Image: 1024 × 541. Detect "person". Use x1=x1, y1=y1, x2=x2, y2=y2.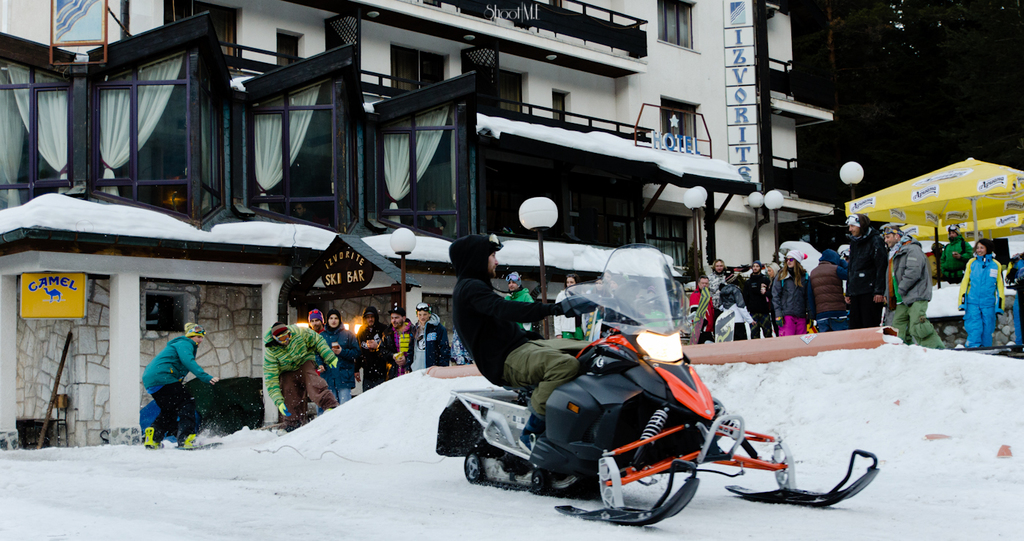
x1=414, y1=304, x2=449, y2=367.
